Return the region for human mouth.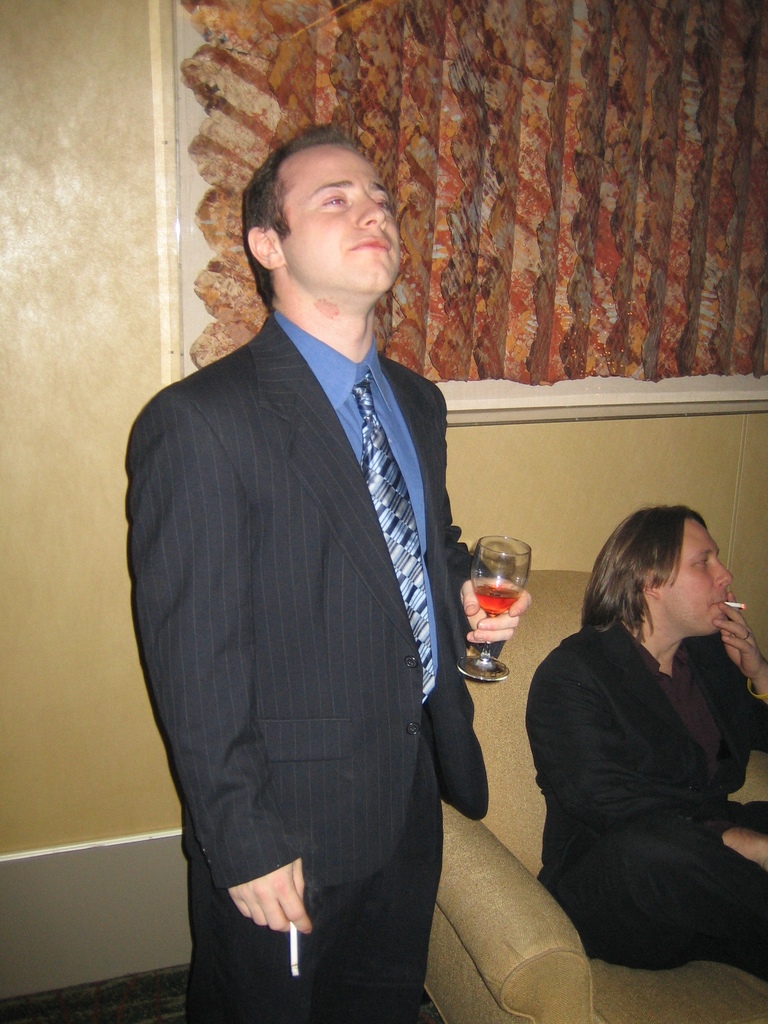
(708, 595, 740, 612).
